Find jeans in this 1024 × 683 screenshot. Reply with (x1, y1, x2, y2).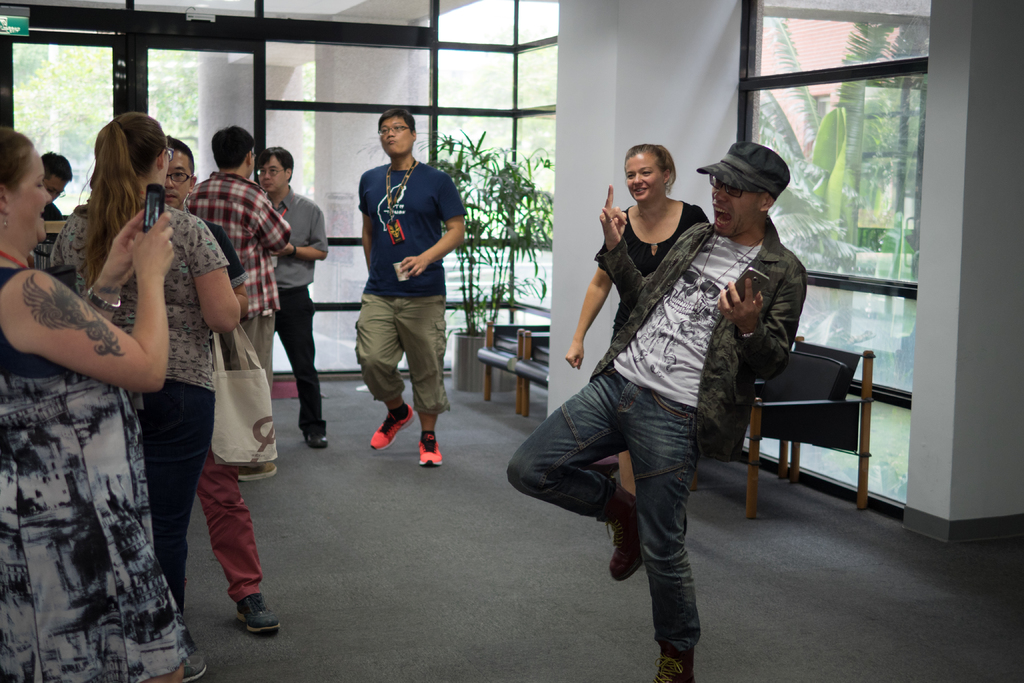
(140, 383, 214, 614).
